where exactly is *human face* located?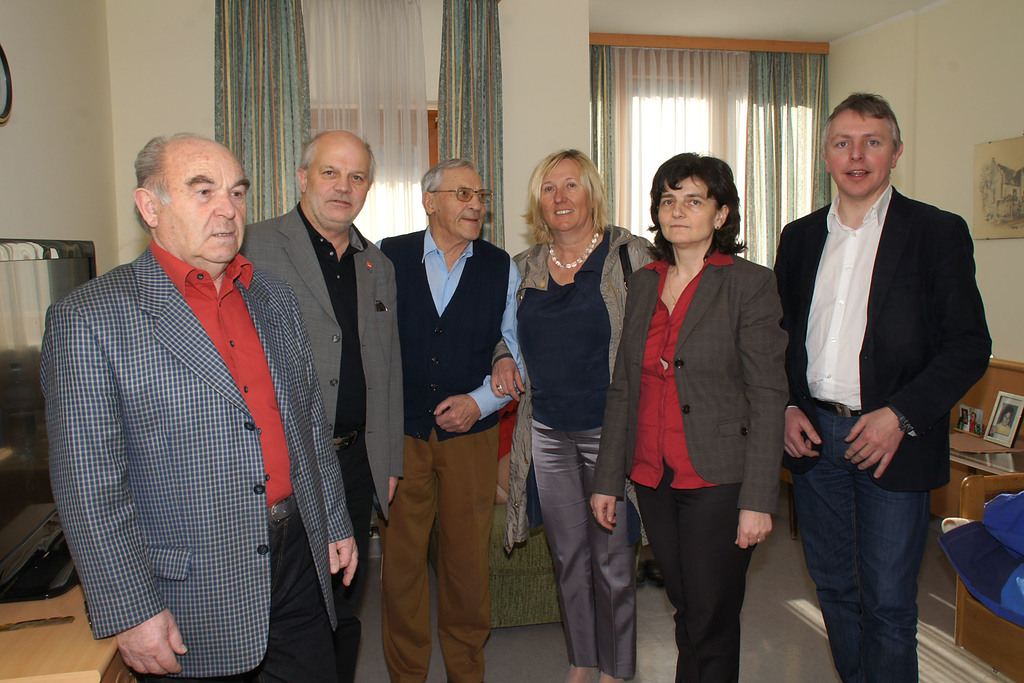
Its bounding box is <box>539,165,586,225</box>.
